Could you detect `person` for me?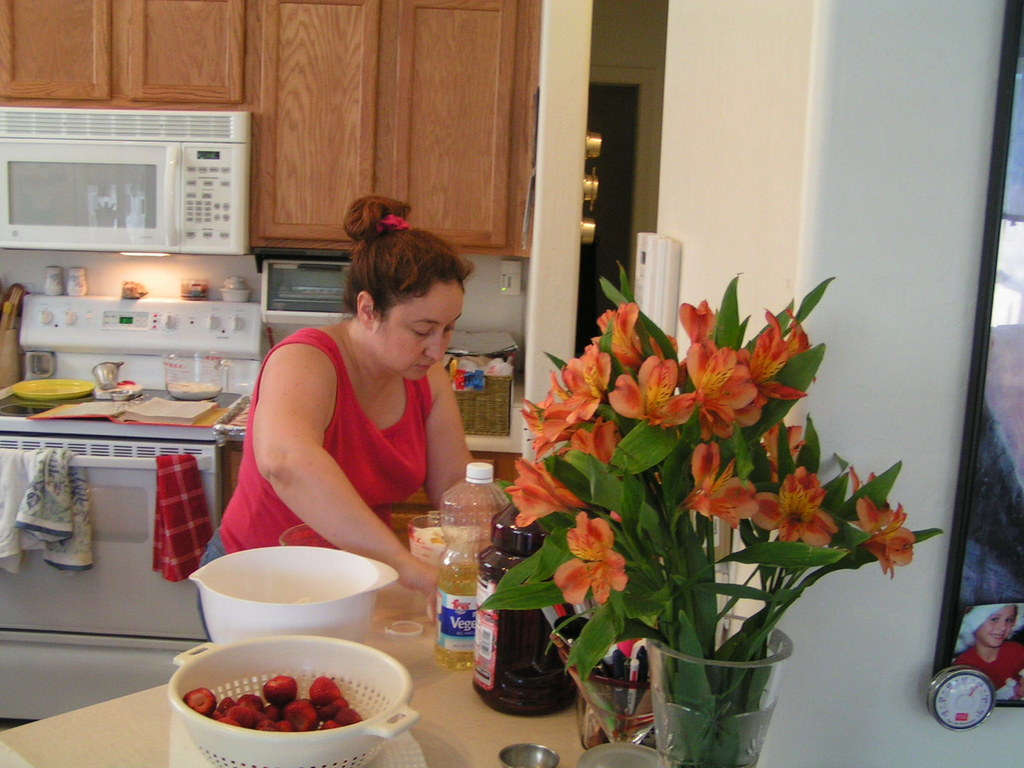
Detection result: [left=194, top=186, right=526, bottom=622].
